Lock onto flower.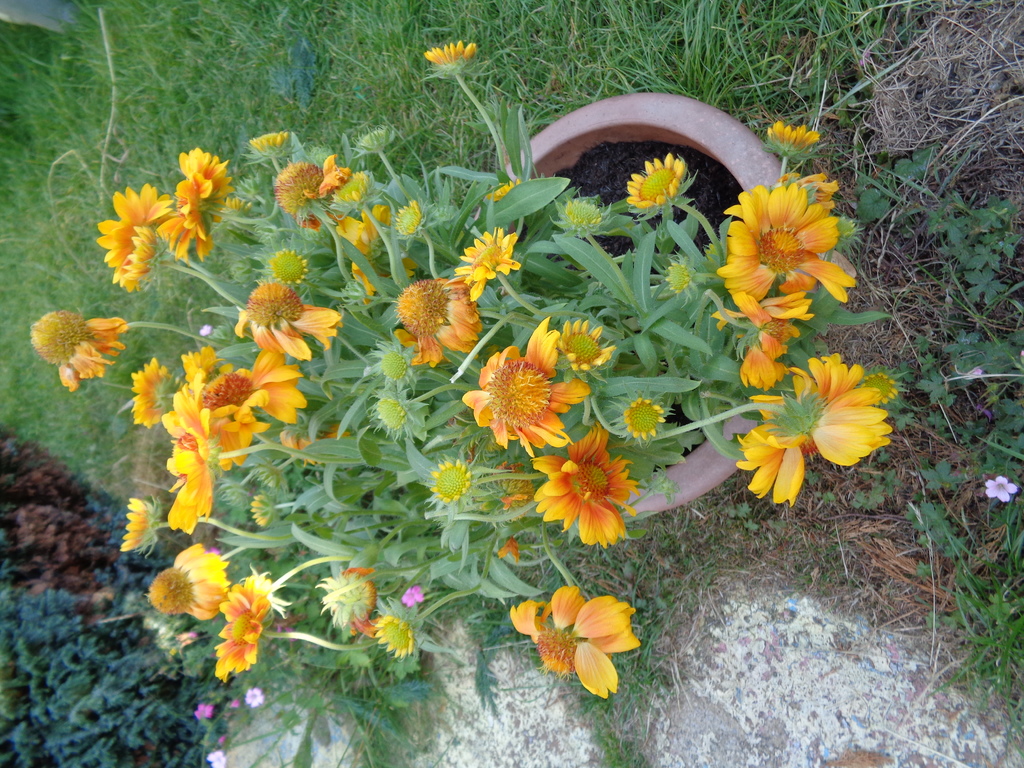
Locked: 763, 122, 825, 155.
